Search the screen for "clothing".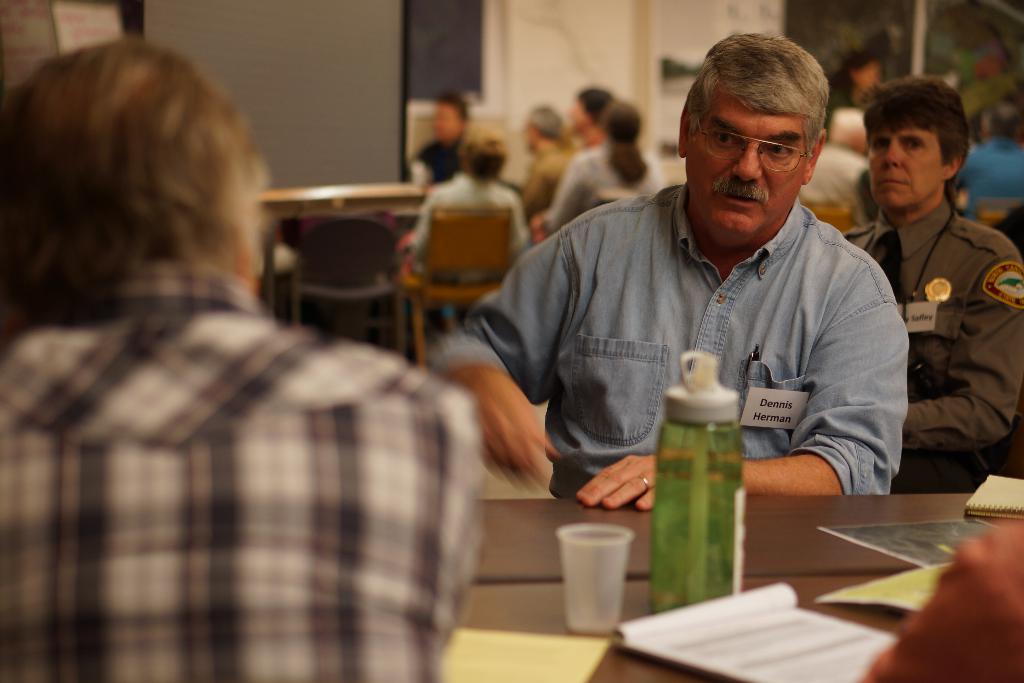
Found at [518, 146, 573, 231].
